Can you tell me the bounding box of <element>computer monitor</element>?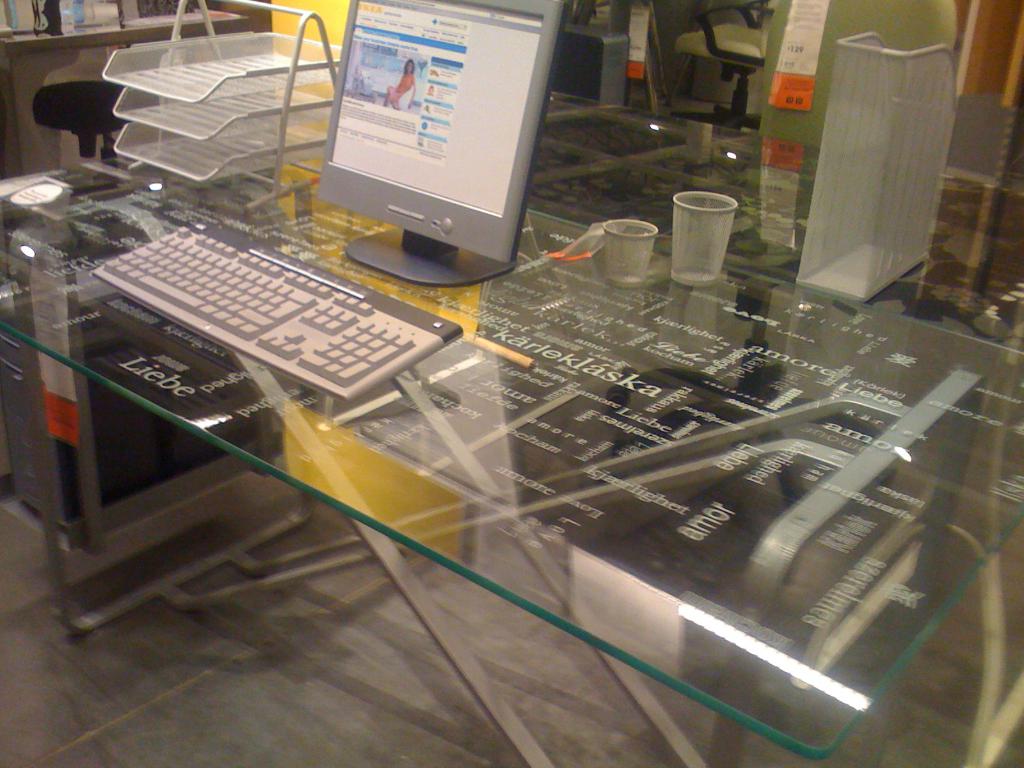
<bbox>307, 0, 569, 271</bbox>.
